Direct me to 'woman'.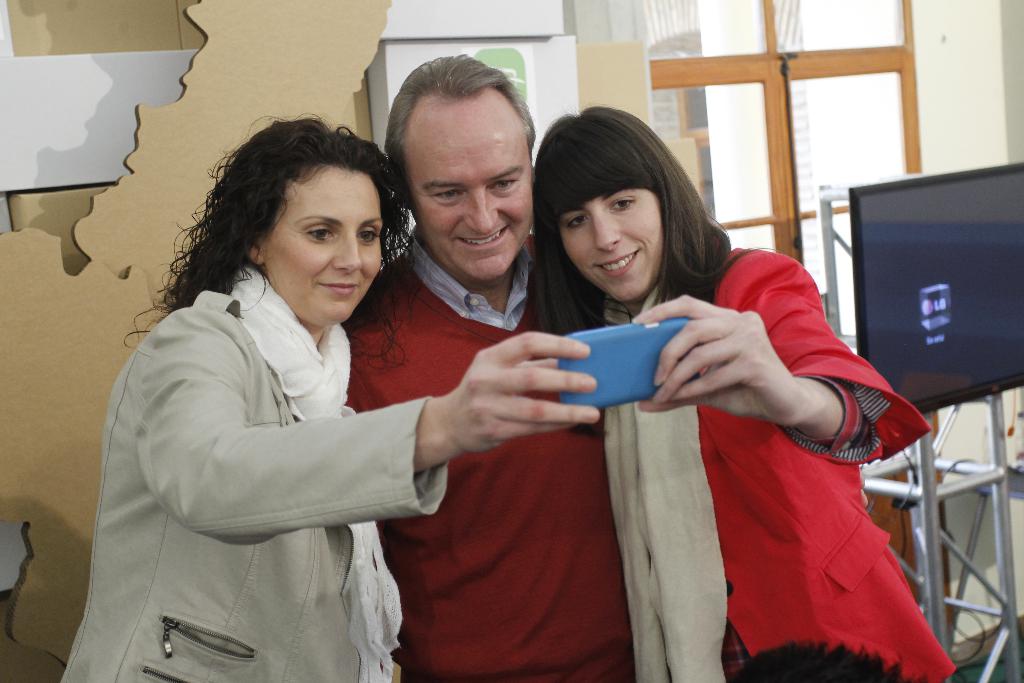
Direction: (60,115,600,682).
